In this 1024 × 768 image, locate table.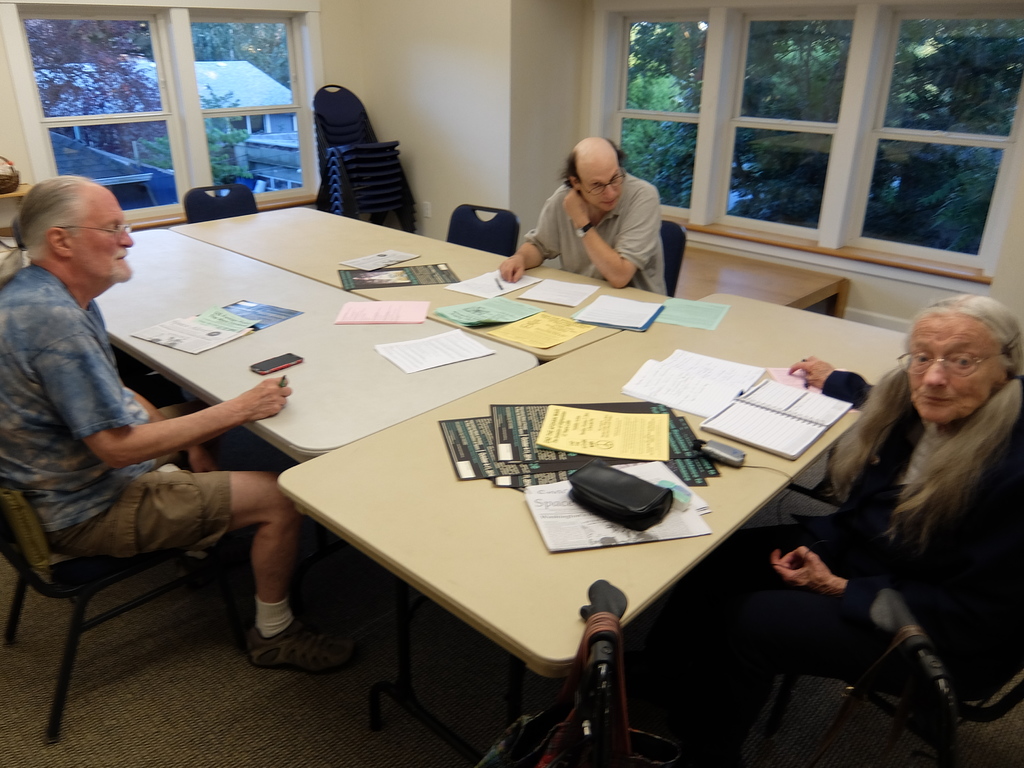
Bounding box: bbox(108, 225, 538, 463).
